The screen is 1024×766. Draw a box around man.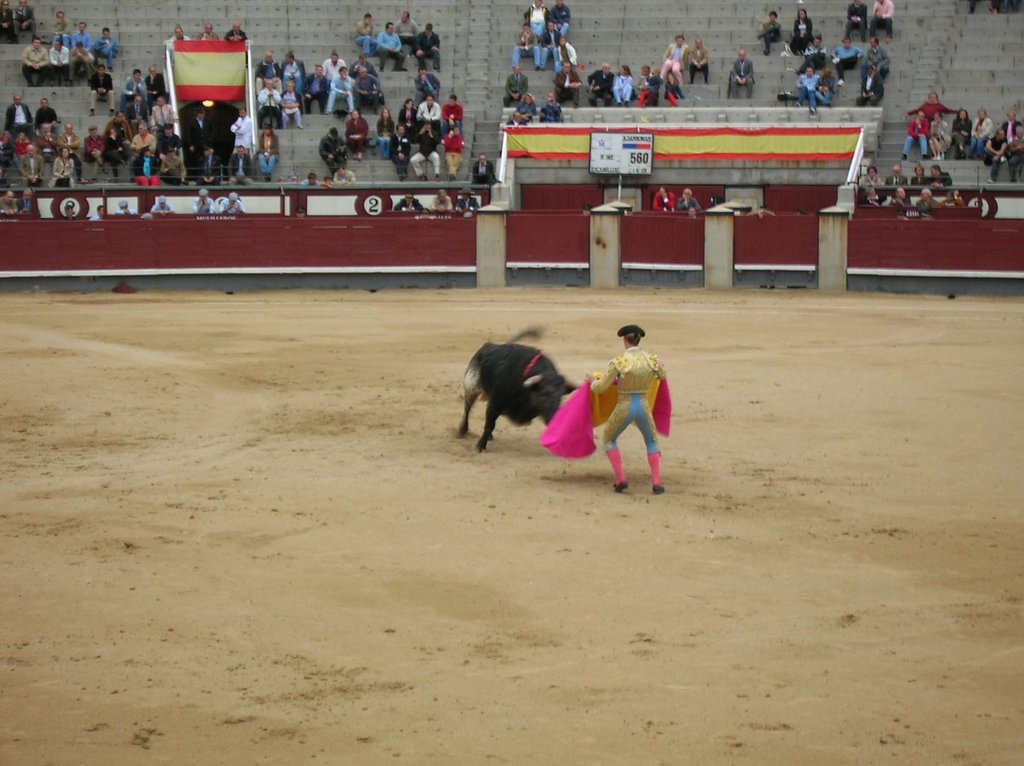
(190, 185, 216, 214).
